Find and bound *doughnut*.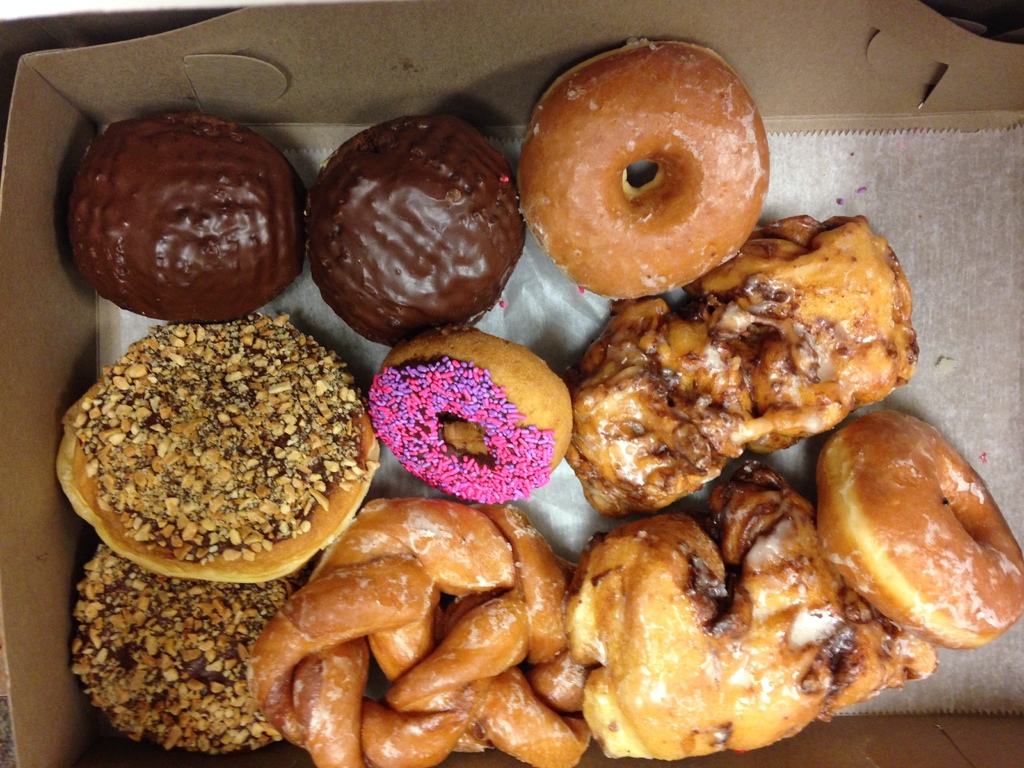
Bound: l=362, t=322, r=572, b=507.
